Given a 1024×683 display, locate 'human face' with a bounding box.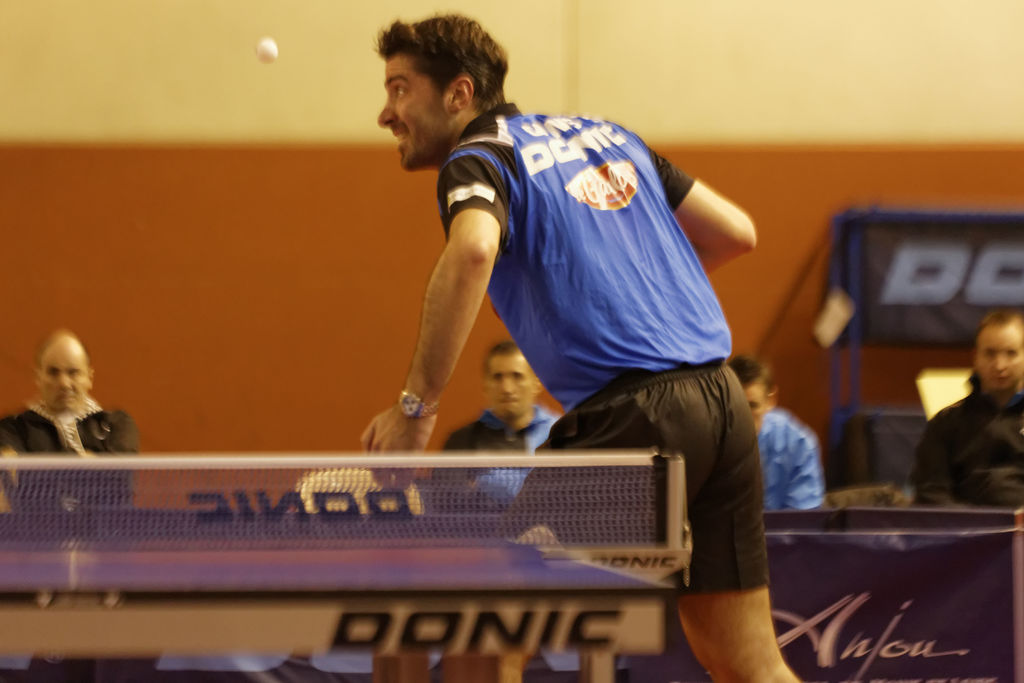
Located: <bbox>375, 54, 440, 170</bbox>.
